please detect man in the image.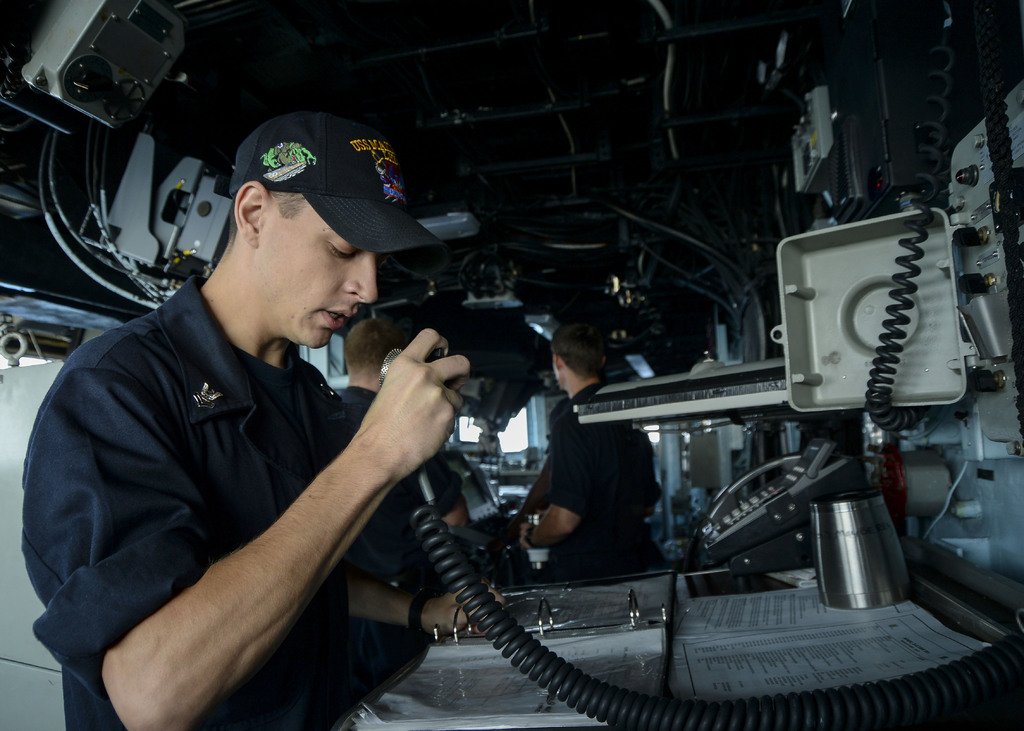
rect(509, 316, 662, 579).
